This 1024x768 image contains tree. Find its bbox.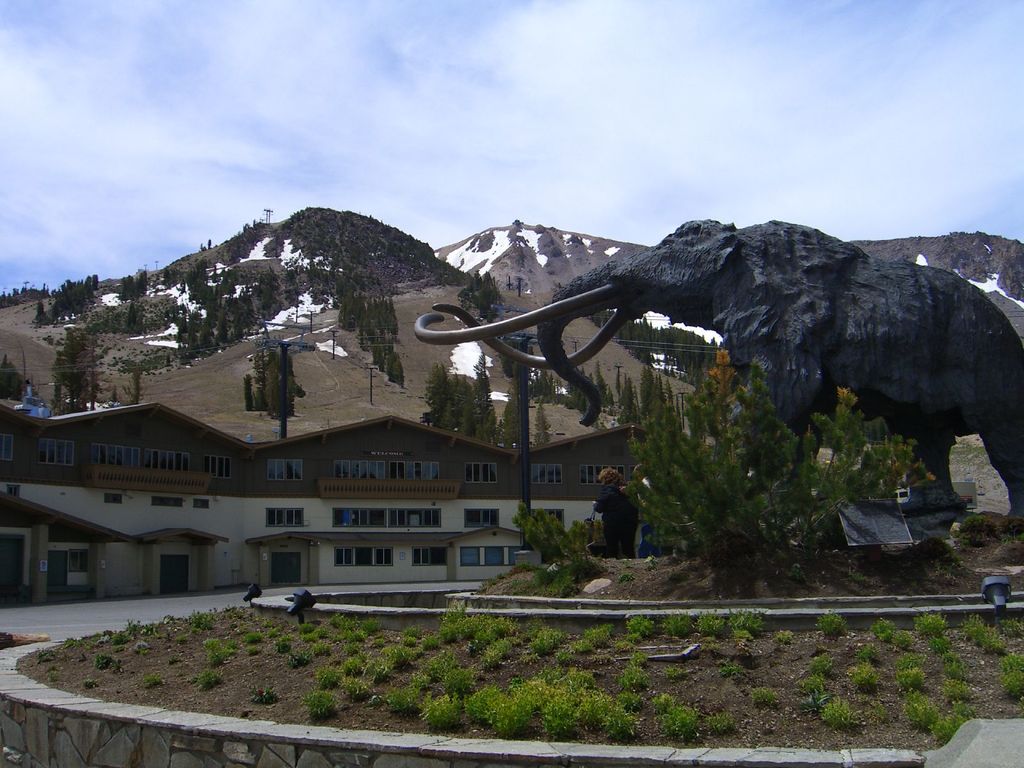
<region>119, 361, 150, 402</region>.
